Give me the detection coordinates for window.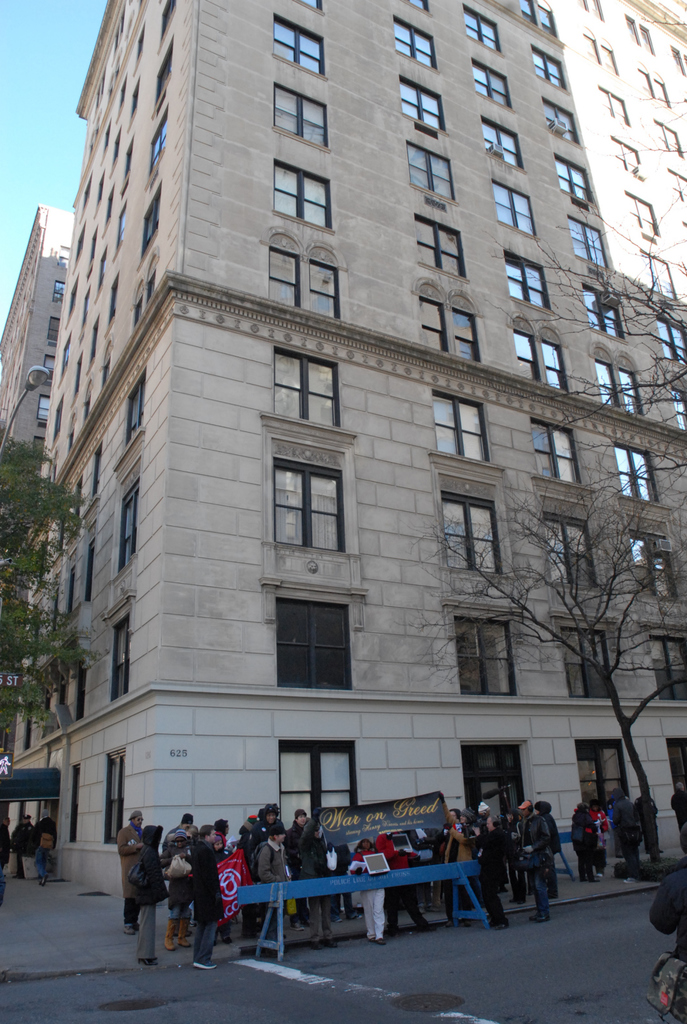
BBox(37, 394, 51, 420).
